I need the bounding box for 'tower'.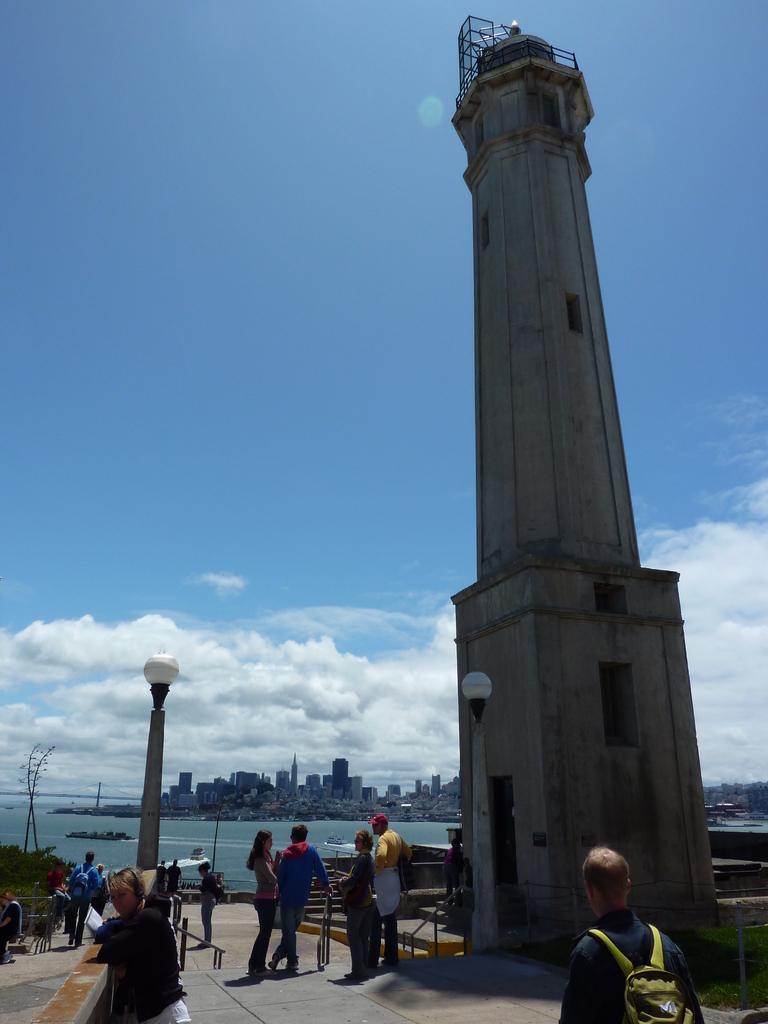
Here it is: select_region(417, 22, 706, 932).
